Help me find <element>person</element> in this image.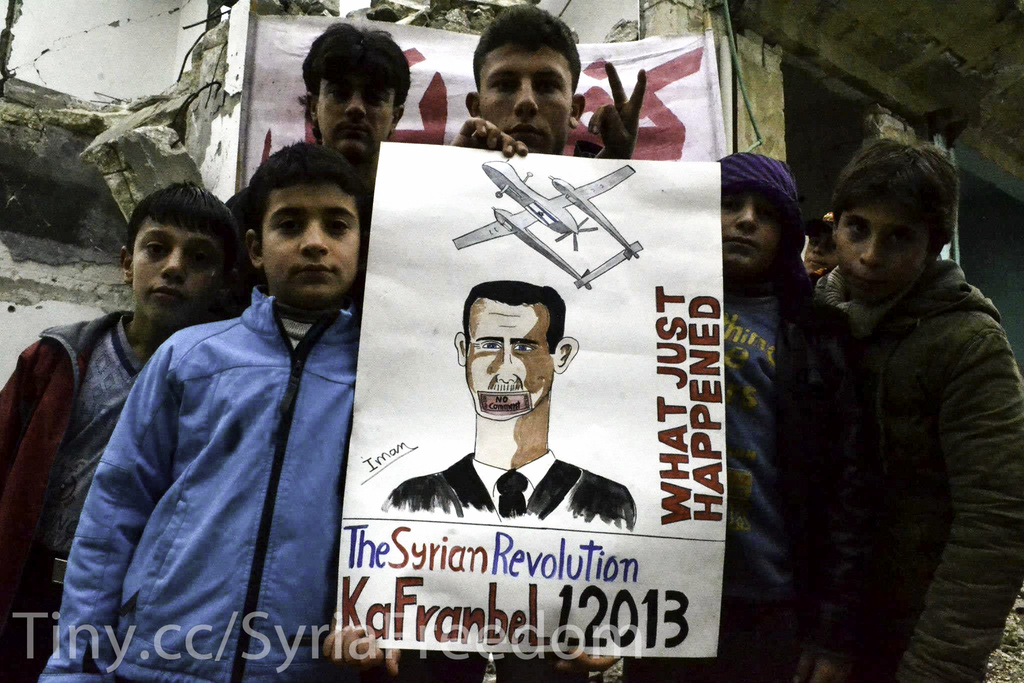
Found it: {"left": 638, "top": 152, "right": 879, "bottom": 682}.
